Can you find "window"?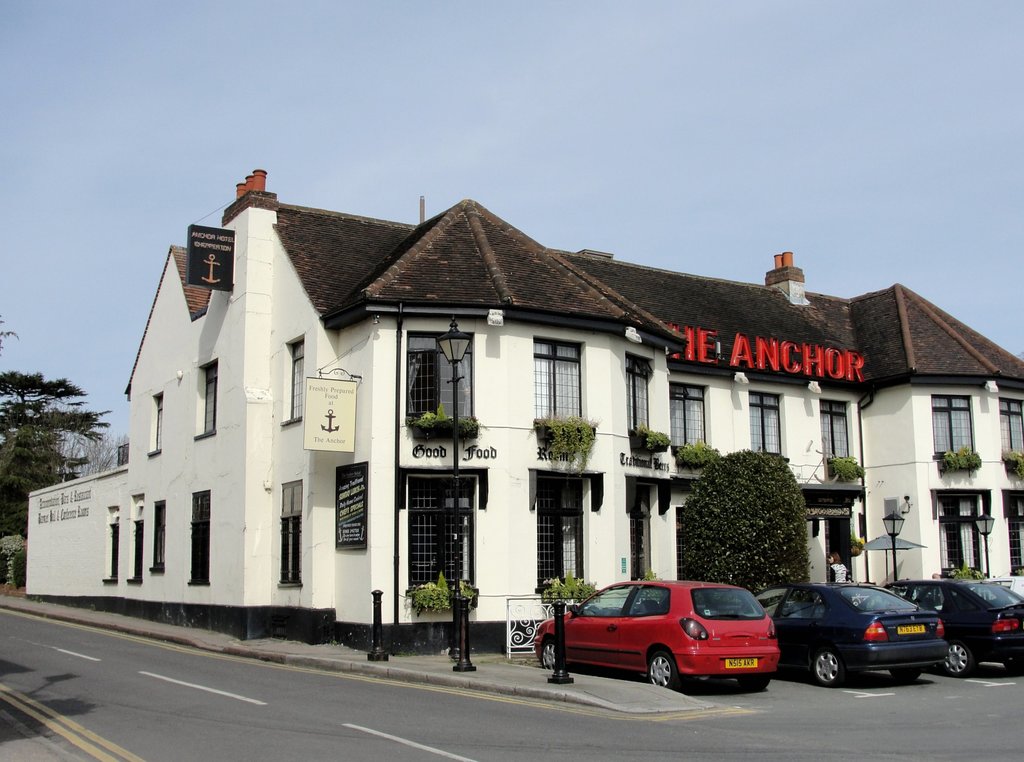
Yes, bounding box: bbox=[129, 493, 147, 582].
